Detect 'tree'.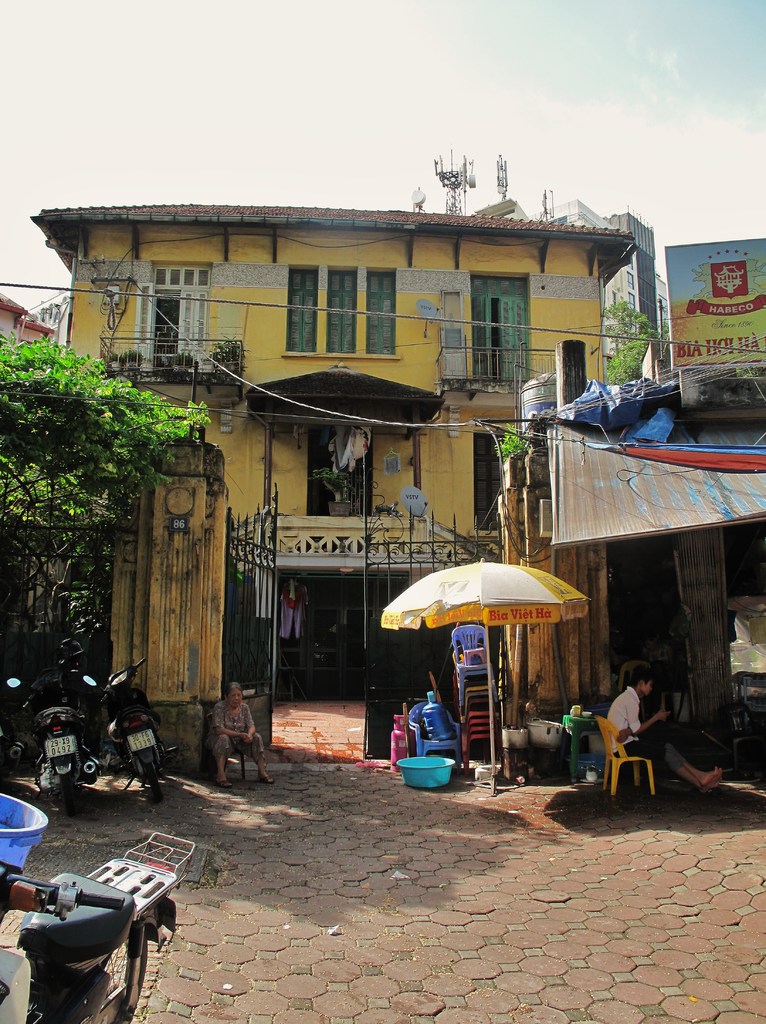
Detected at detection(0, 337, 216, 680).
